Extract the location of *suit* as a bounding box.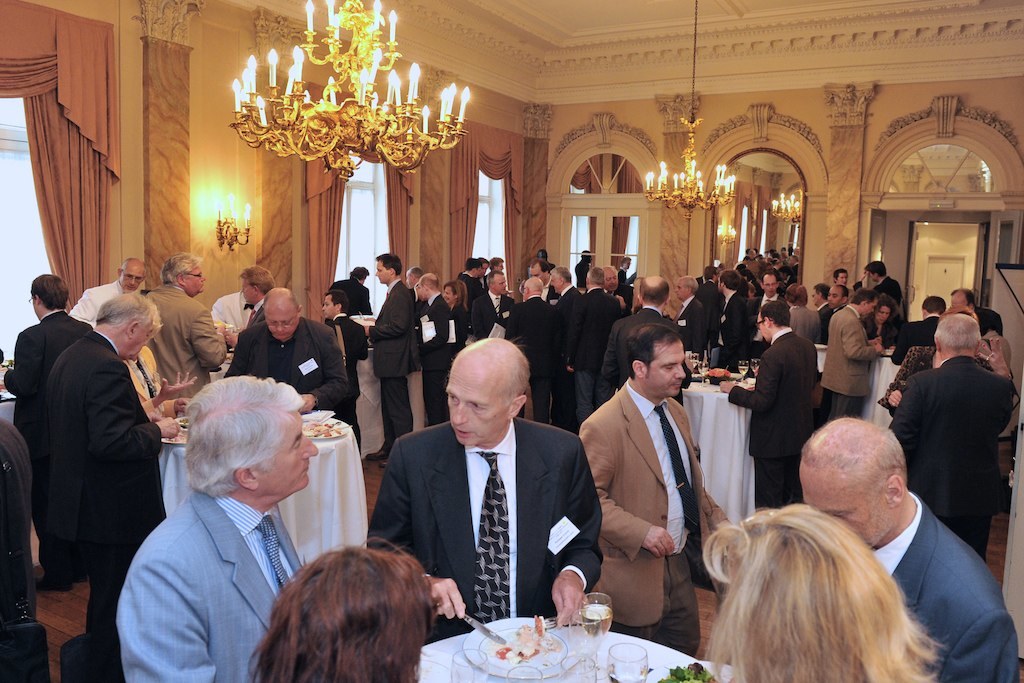
[143, 277, 223, 405].
